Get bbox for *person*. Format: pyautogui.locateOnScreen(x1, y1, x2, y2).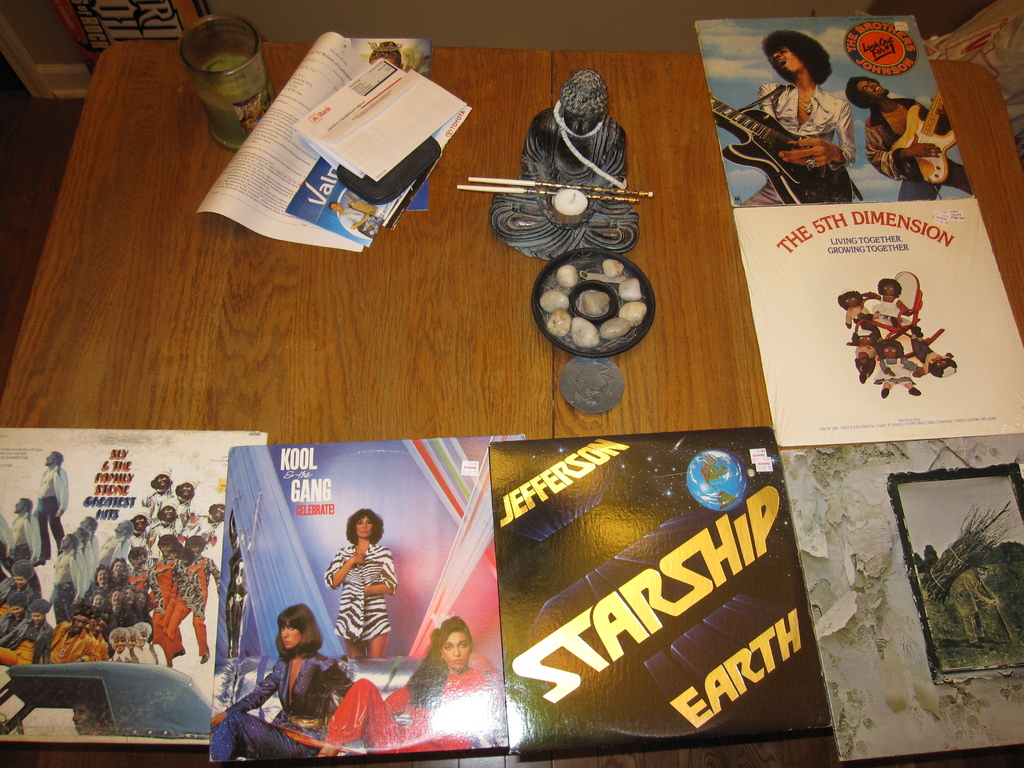
pyautogui.locateOnScreen(490, 70, 639, 268).
